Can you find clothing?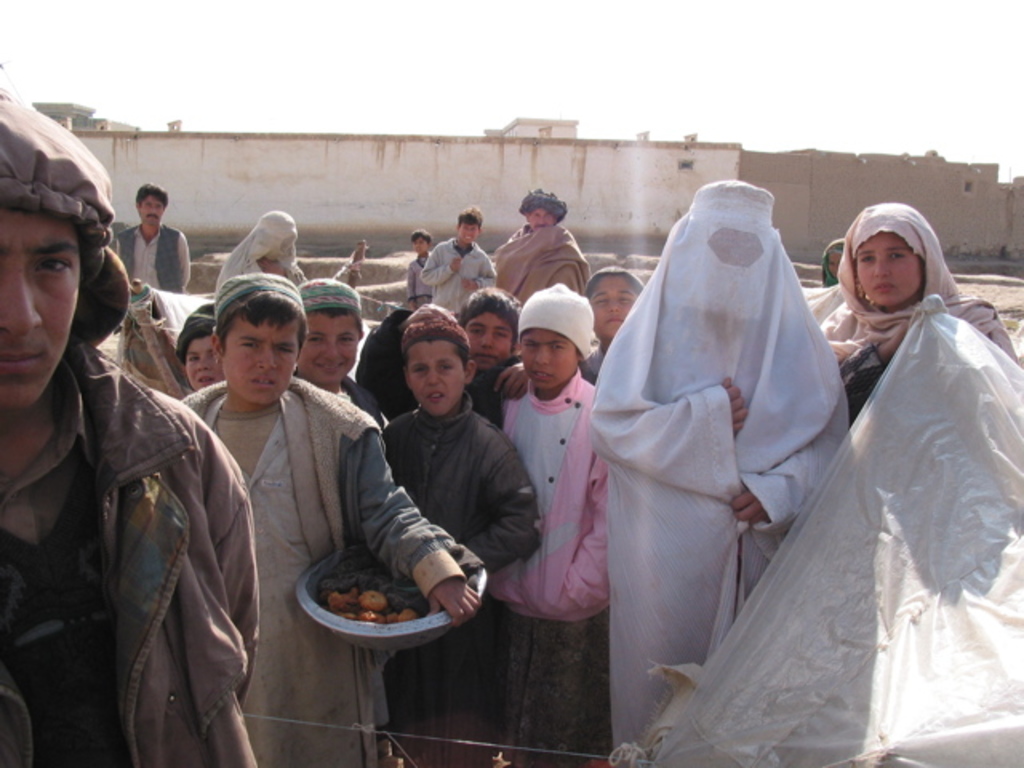
Yes, bounding box: x1=410 y1=256 x2=437 y2=312.
